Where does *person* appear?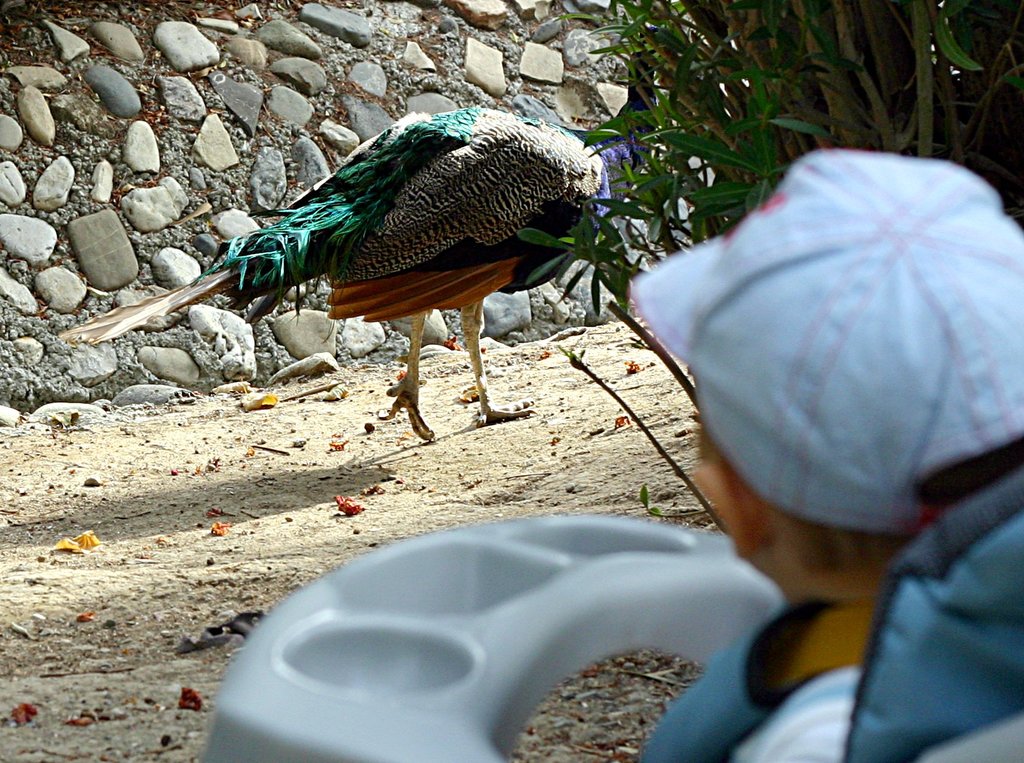
Appears at (631,144,1023,762).
